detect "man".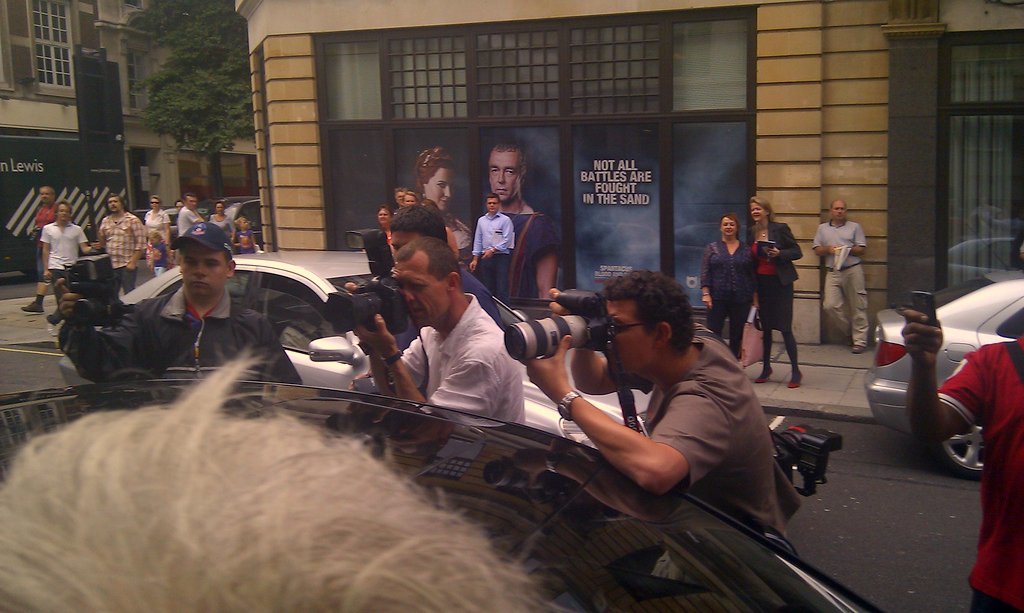
Detected at bbox=[813, 195, 875, 353].
